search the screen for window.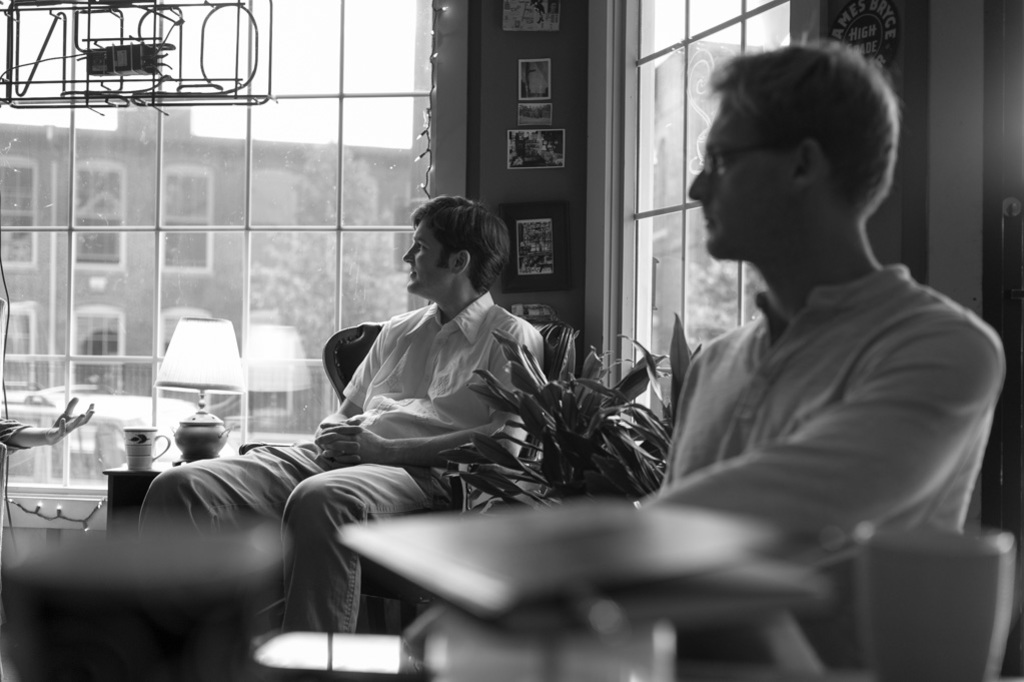
Found at region(0, 153, 37, 272).
